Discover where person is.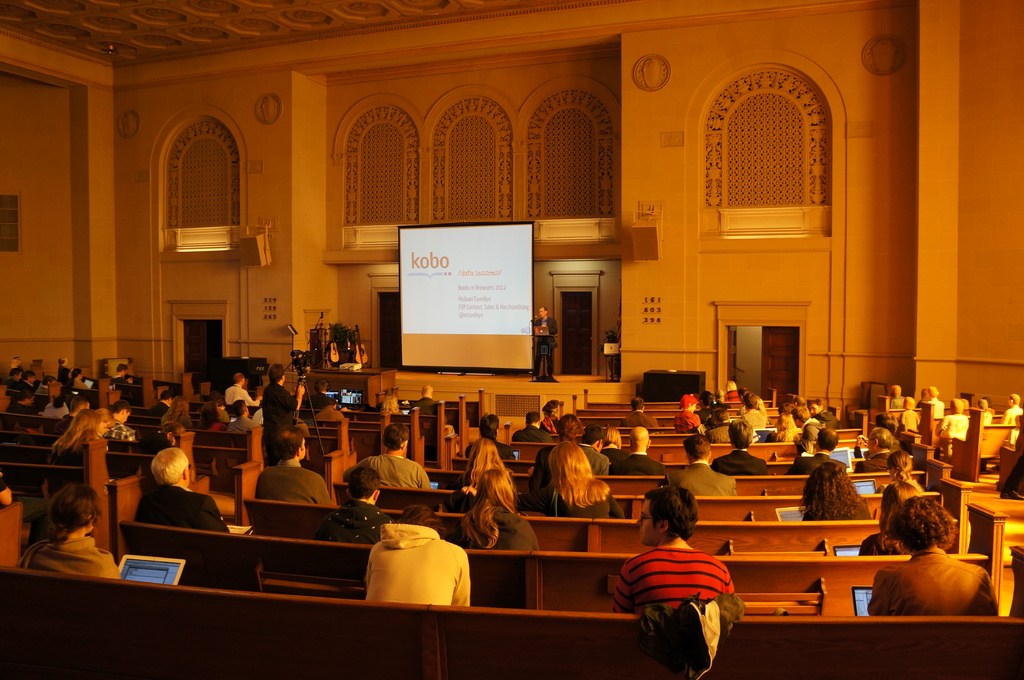
Discovered at (861,486,1007,621).
